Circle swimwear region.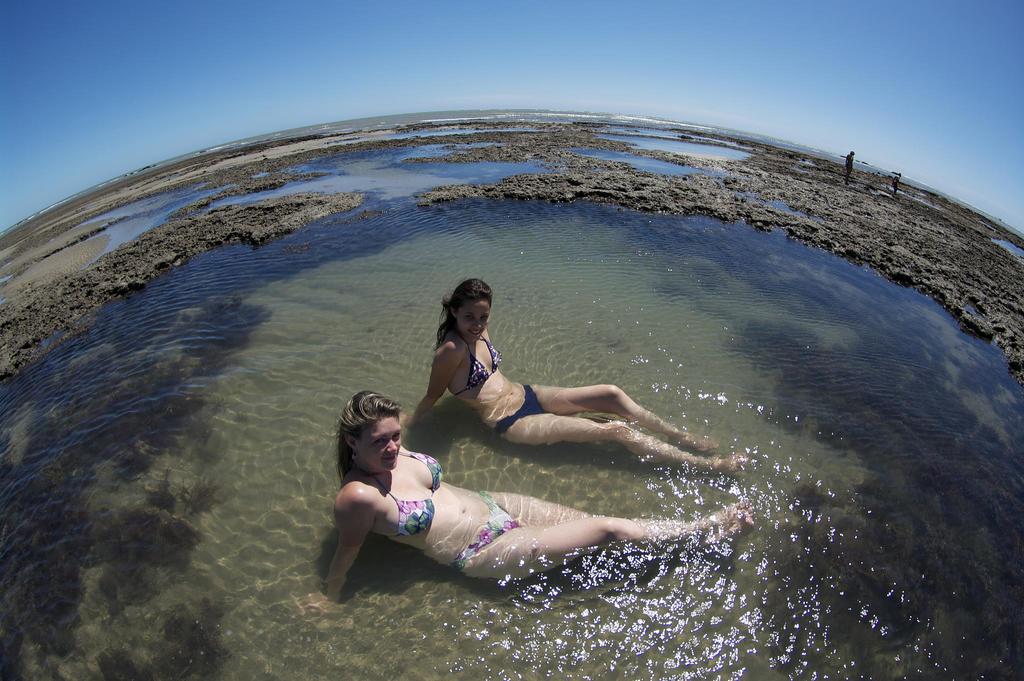
Region: <box>456,332,501,391</box>.
